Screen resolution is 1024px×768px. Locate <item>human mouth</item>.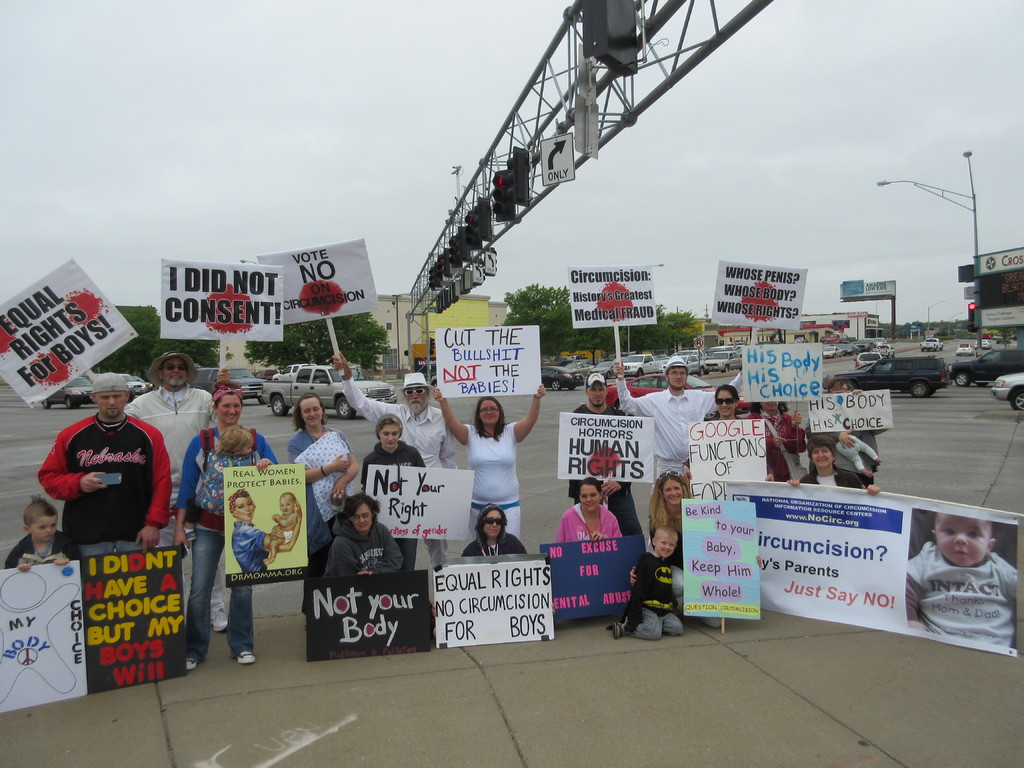
246,513,251,517.
